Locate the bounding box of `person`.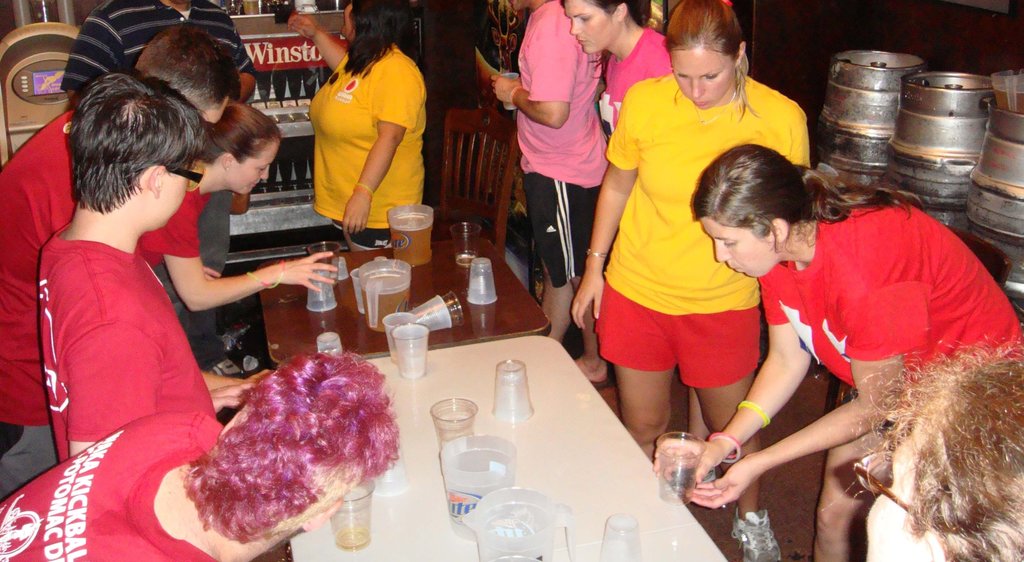
Bounding box: detection(488, 0, 607, 343).
